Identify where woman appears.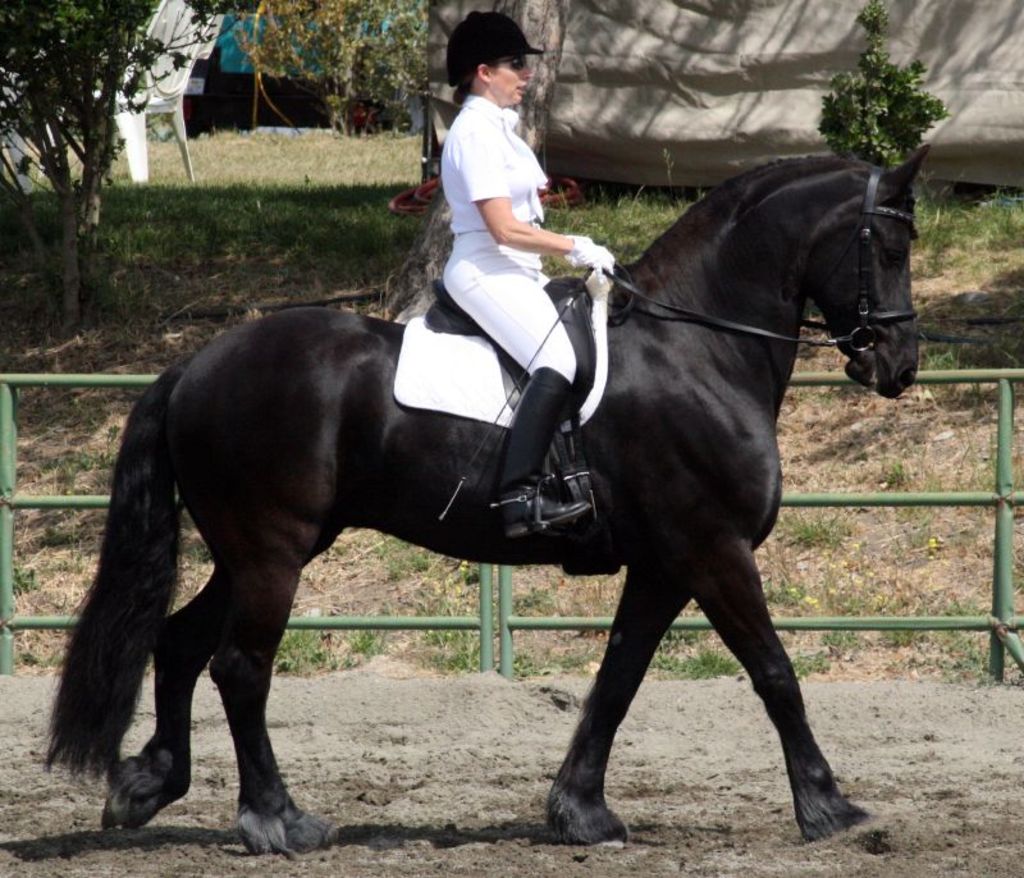
Appears at [425,3,608,561].
